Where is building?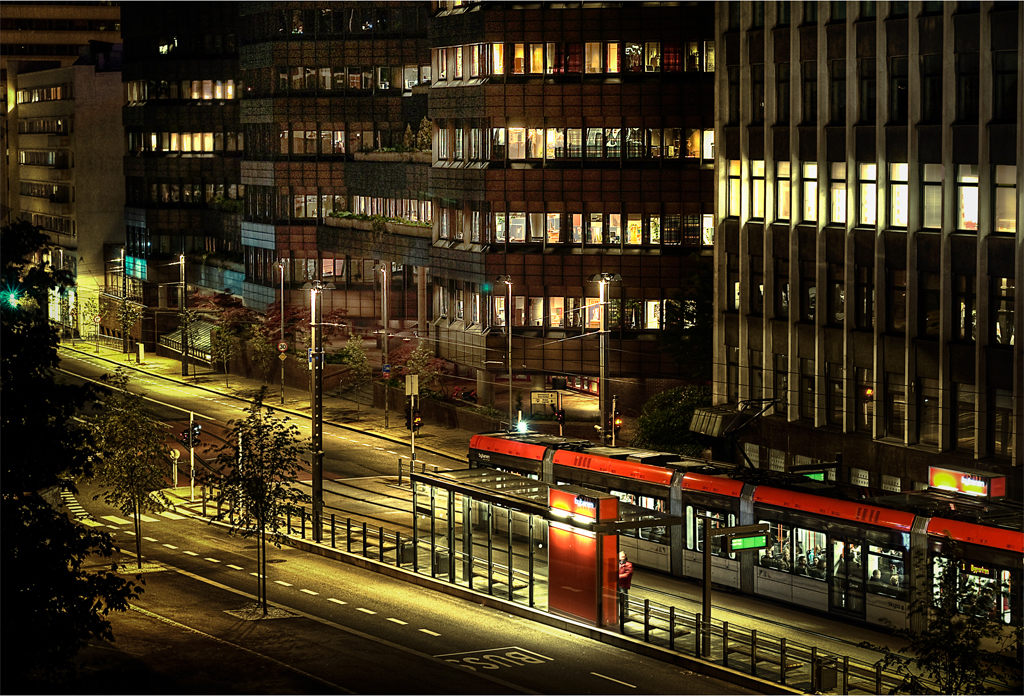
pyautogui.locateOnScreen(688, 0, 1023, 510).
